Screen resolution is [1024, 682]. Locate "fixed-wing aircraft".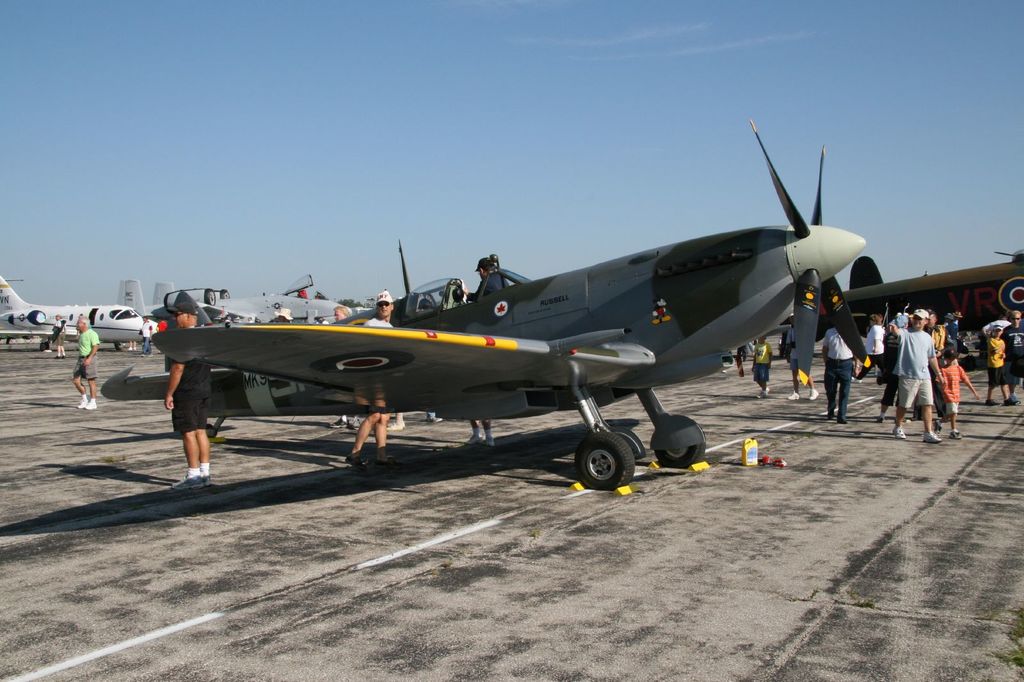
locate(119, 275, 262, 322).
